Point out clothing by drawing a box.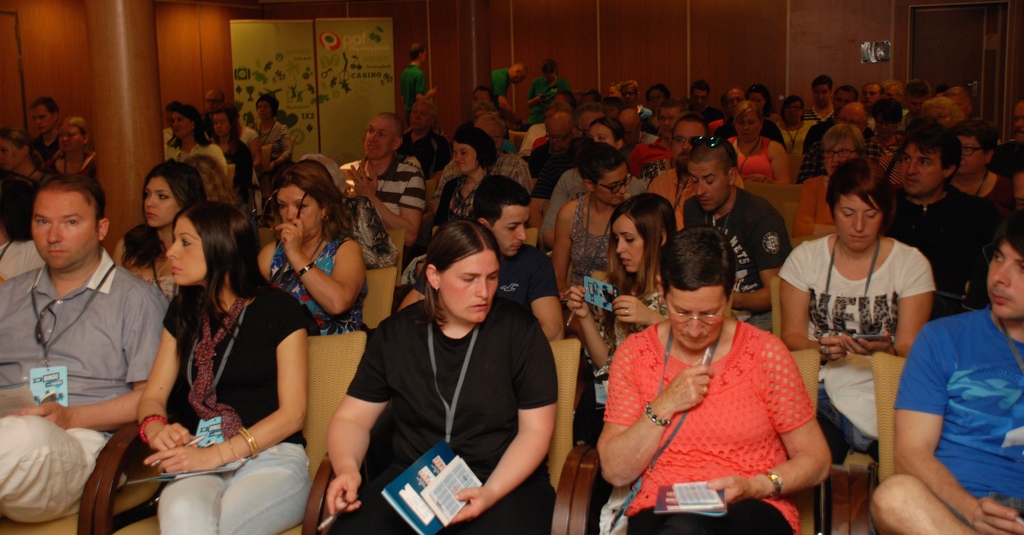
bbox=[772, 229, 937, 465].
